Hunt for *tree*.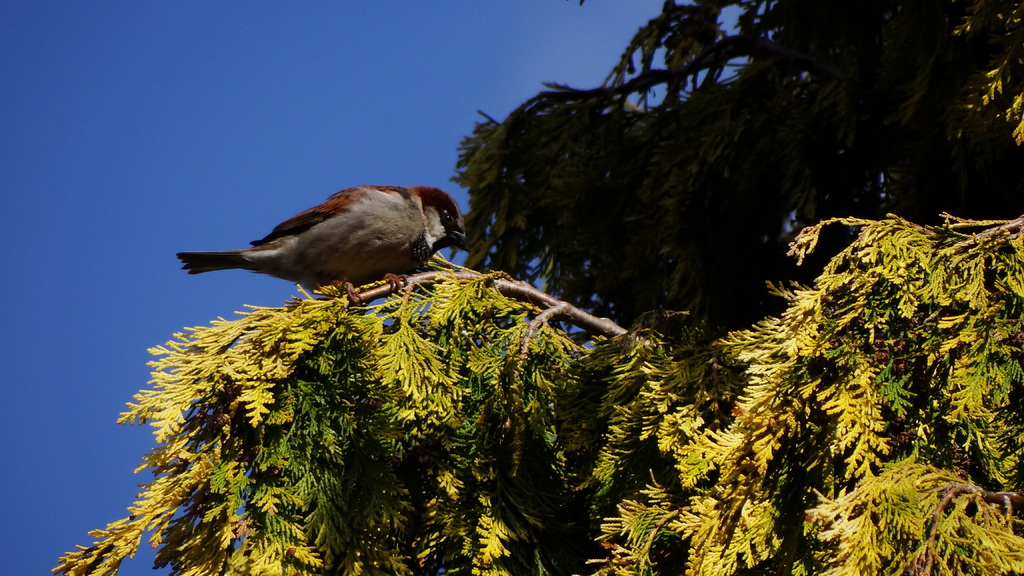
Hunted down at (x1=51, y1=0, x2=1023, y2=575).
